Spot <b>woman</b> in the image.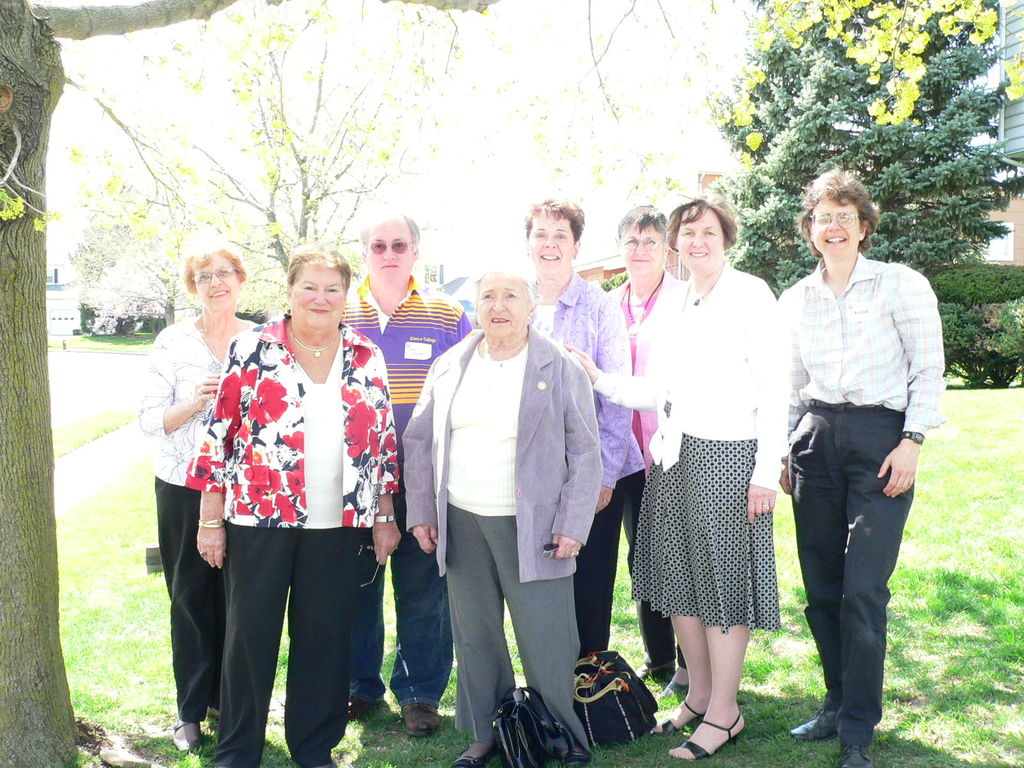
<b>woman</b> found at <bbox>564, 185, 794, 759</bbox>.
